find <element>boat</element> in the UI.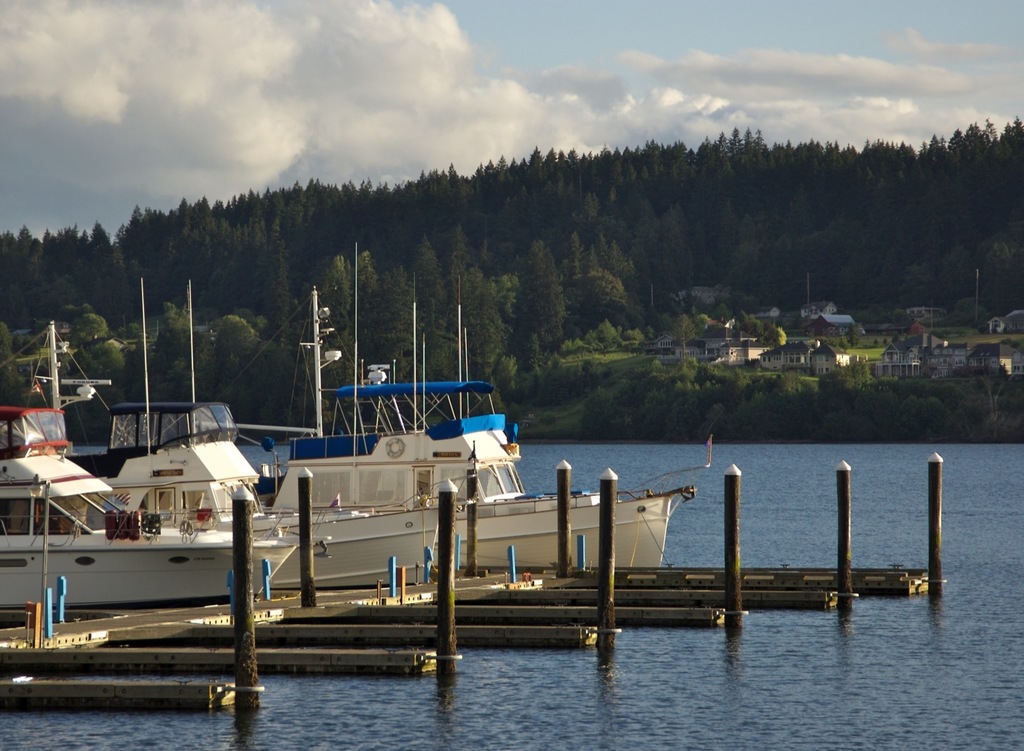
UI element at 0, 331, 317, 617.
